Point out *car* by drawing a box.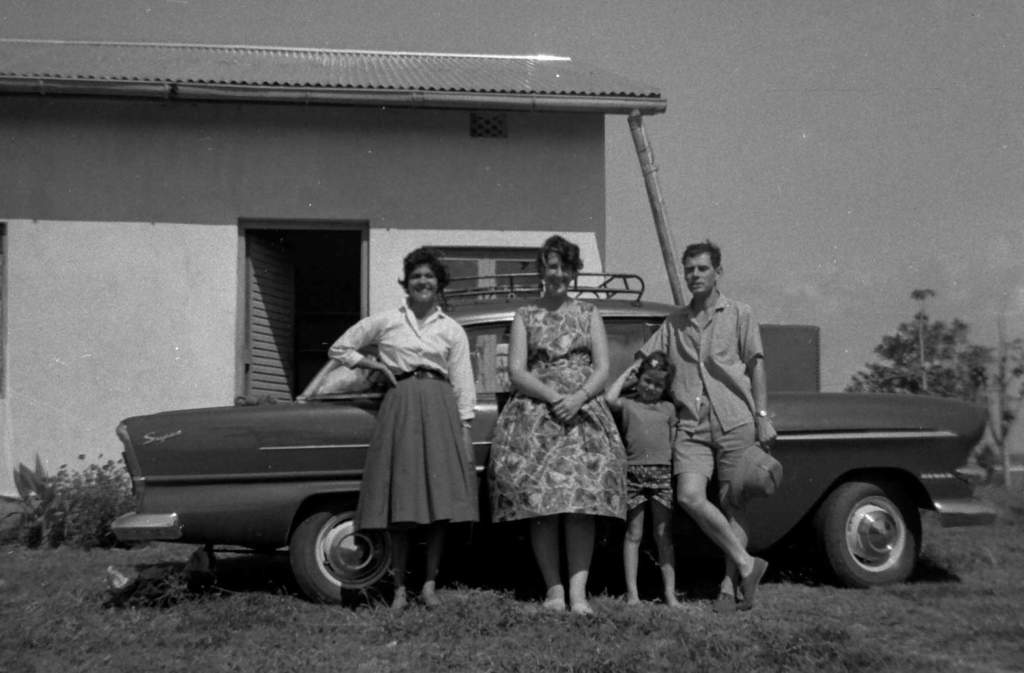
pyautogui.locateOnScreen(111, 272, 999, 604).
